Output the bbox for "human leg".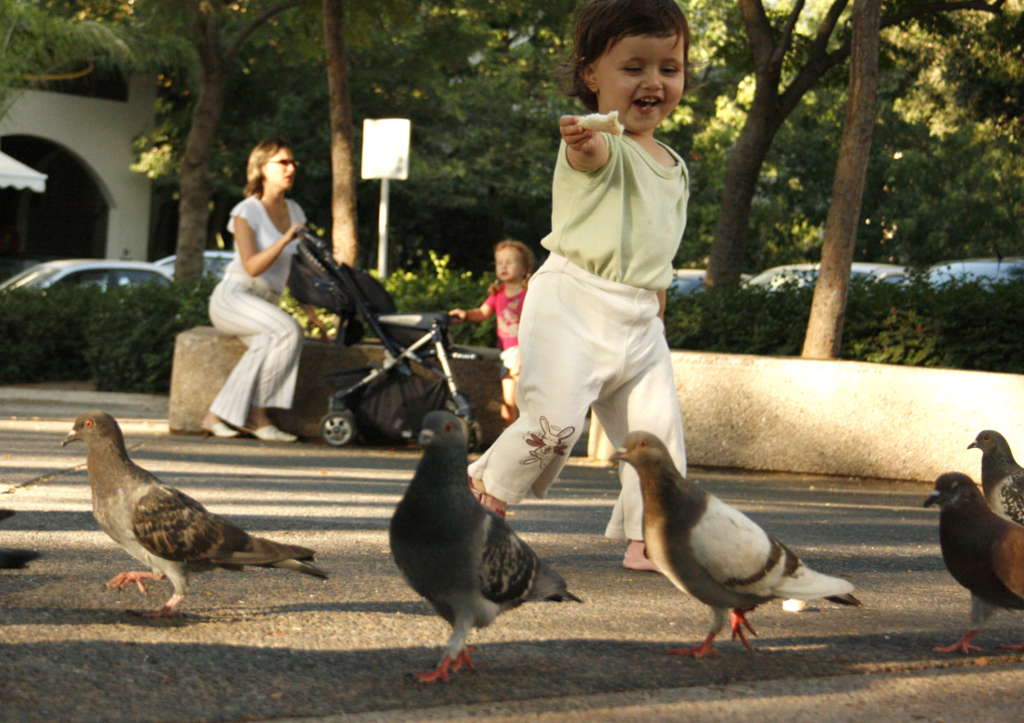
<box>202,281,308,443</box>.
